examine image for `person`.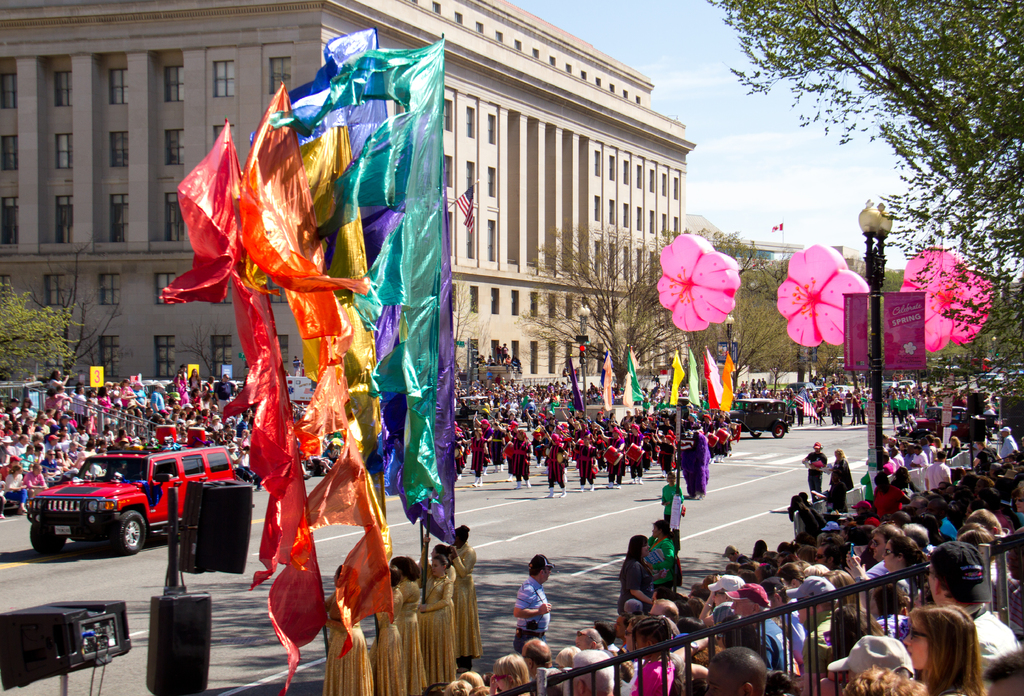
Examination result: Rect(170, 365, 191, 399).
